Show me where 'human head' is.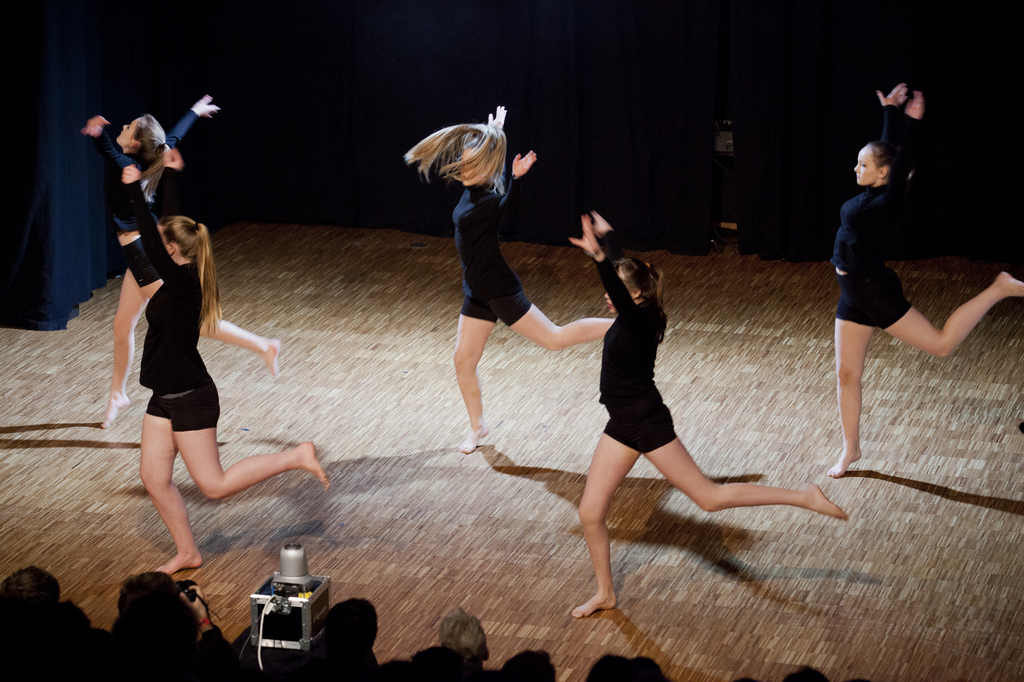
'human head' is at locate(0, 564, 61, 633).
